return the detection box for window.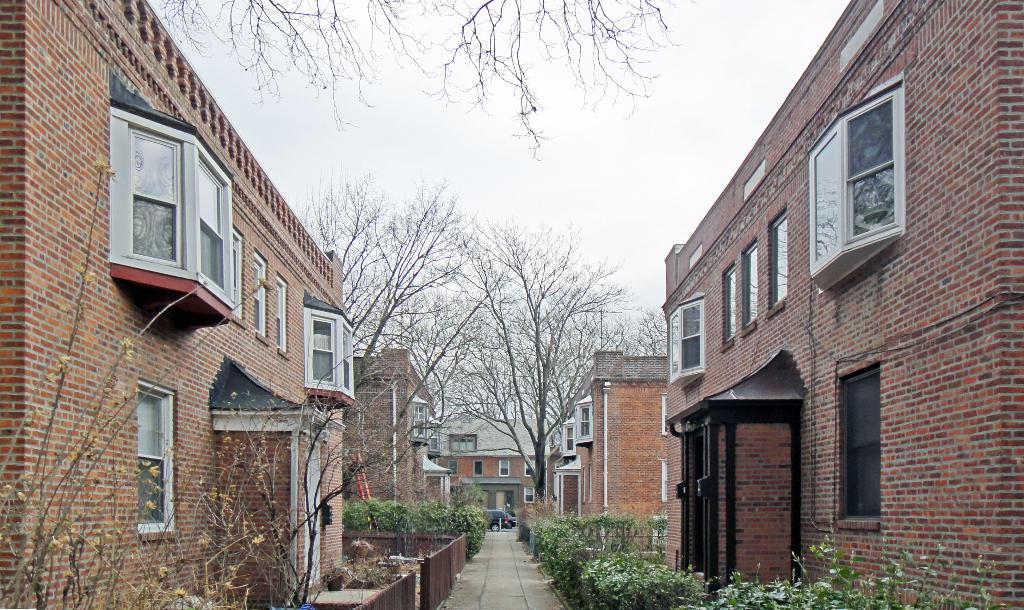
412,406,425,436.
